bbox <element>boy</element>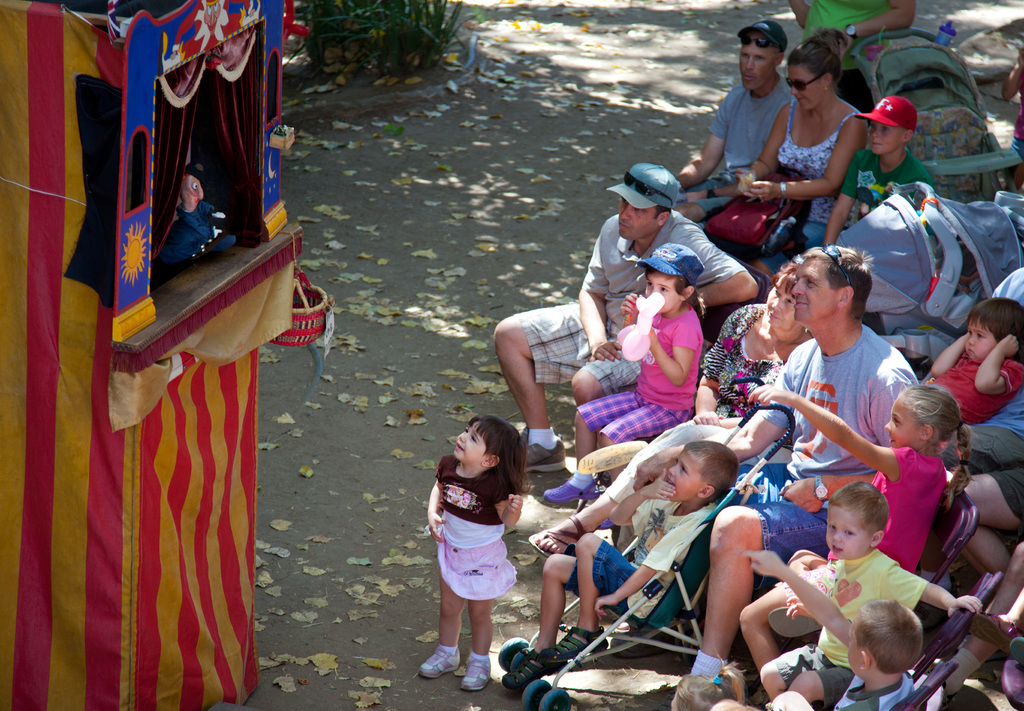
x1=929 y1=299 x2=1023 y2=427
